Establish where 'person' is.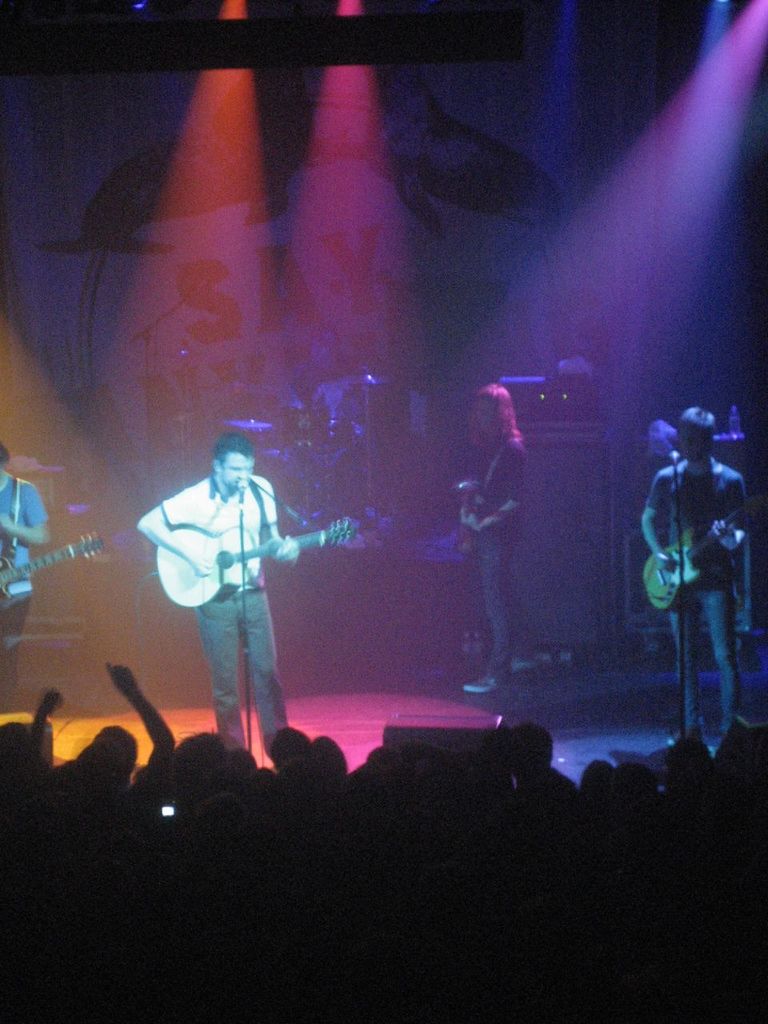
Established at detection(574, 758, 615, 819).
